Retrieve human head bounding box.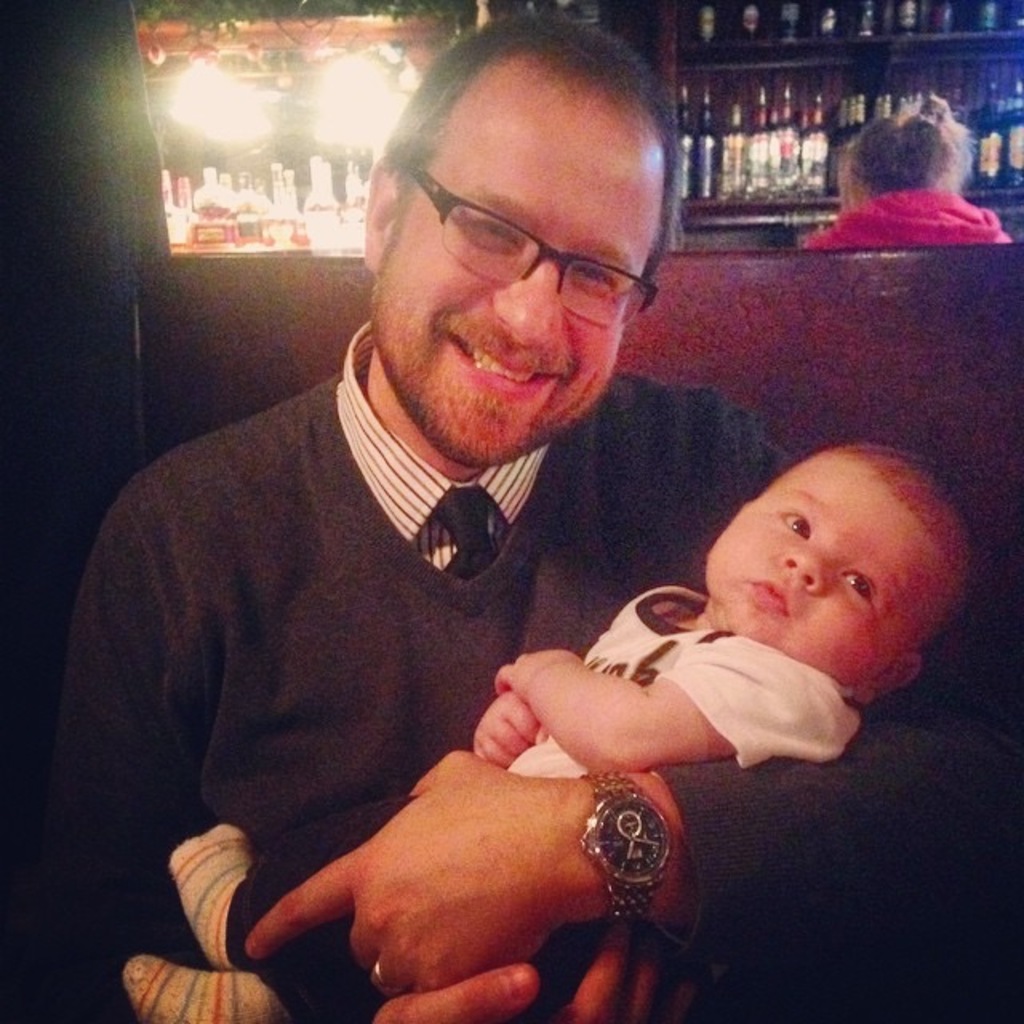
Bounding box: 851/109/965/189.
